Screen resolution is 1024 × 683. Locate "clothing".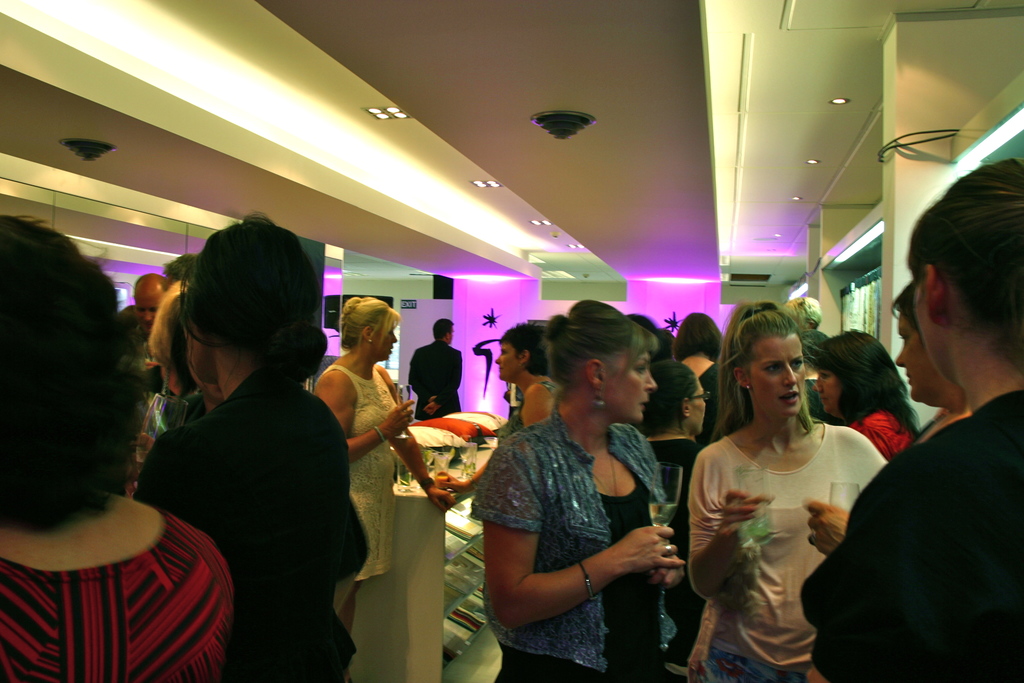
[412, 334, 467, 413].
